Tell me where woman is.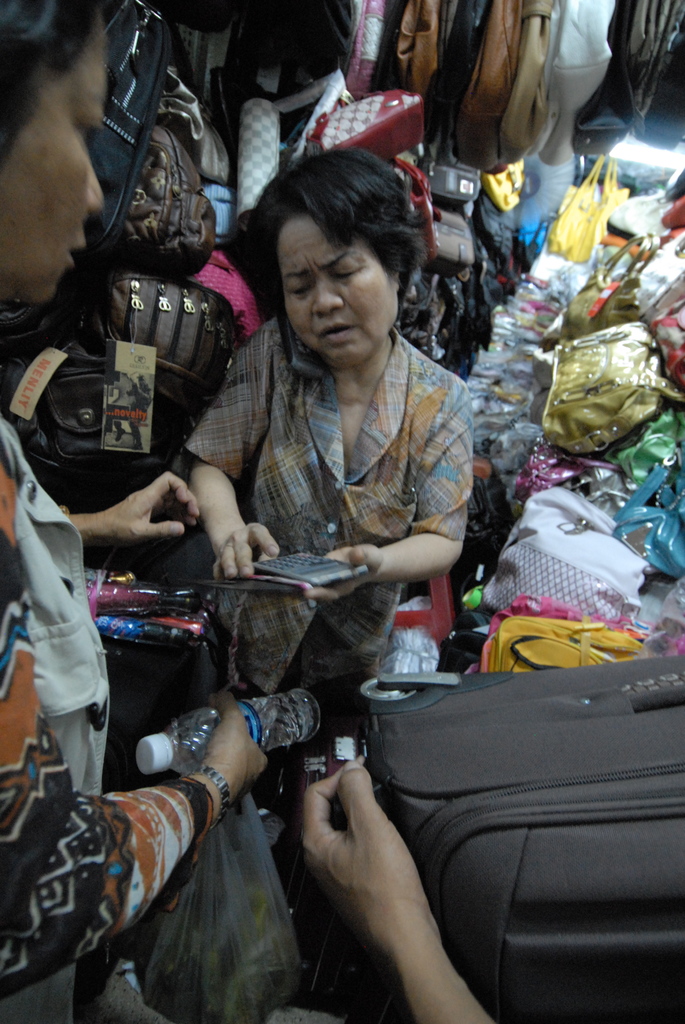
woman is at x1=0, y1=0, x2=272, y2=1023.
